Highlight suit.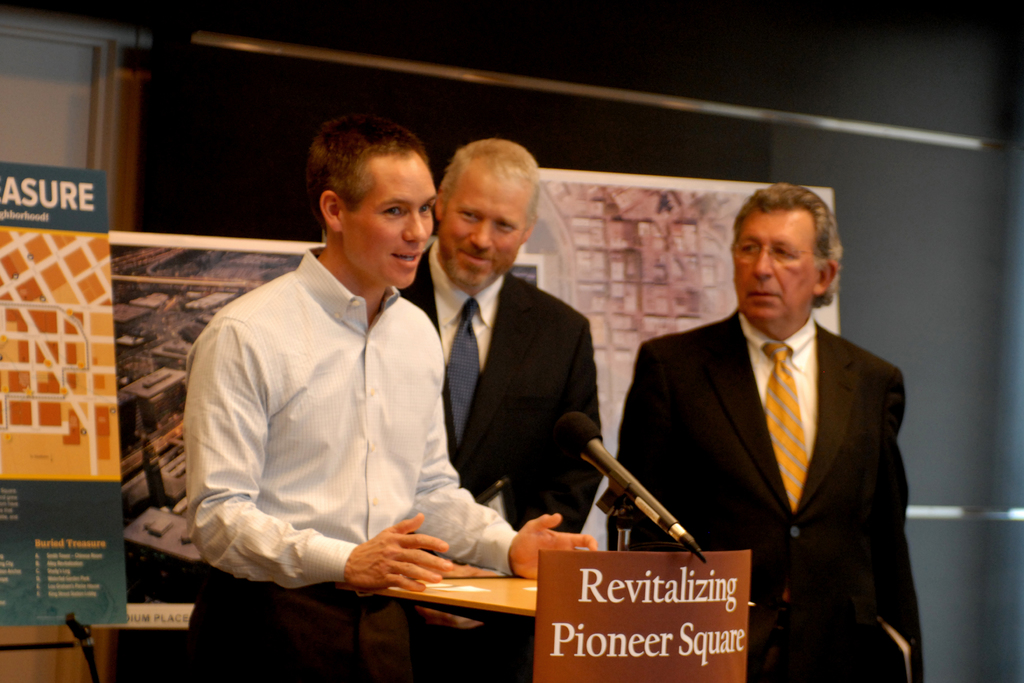
Highlighted region: (642,224,927,664).
